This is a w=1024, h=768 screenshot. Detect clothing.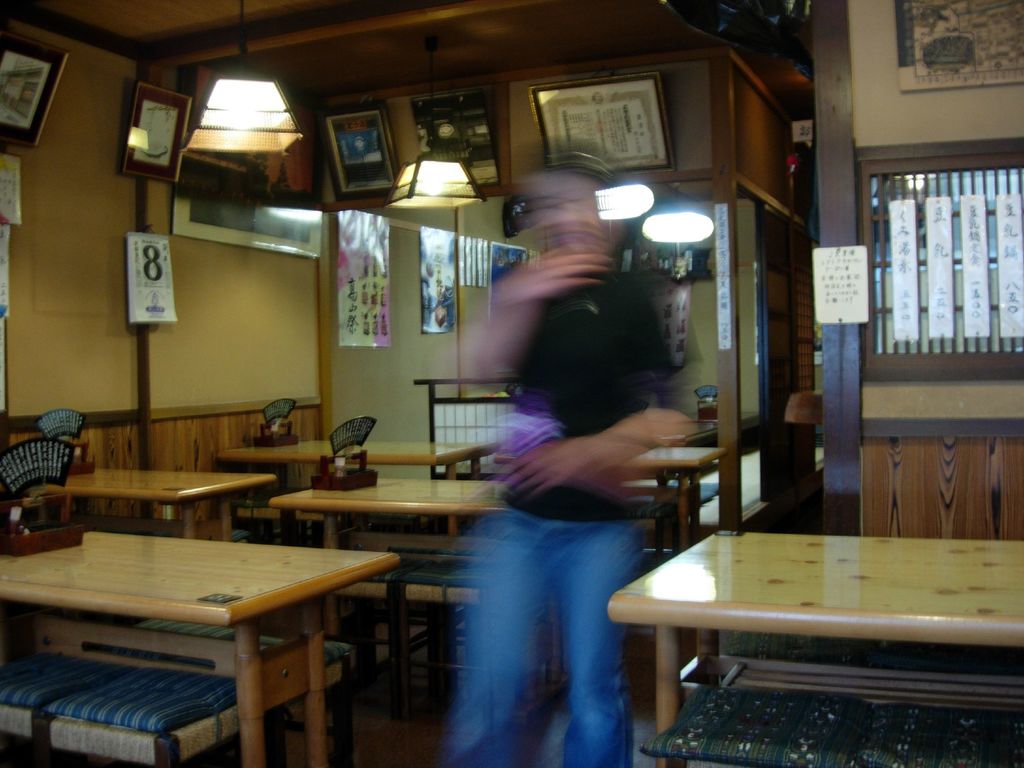
{"left": 476, "top": 273, "right": 671, "bottom": 767}.
